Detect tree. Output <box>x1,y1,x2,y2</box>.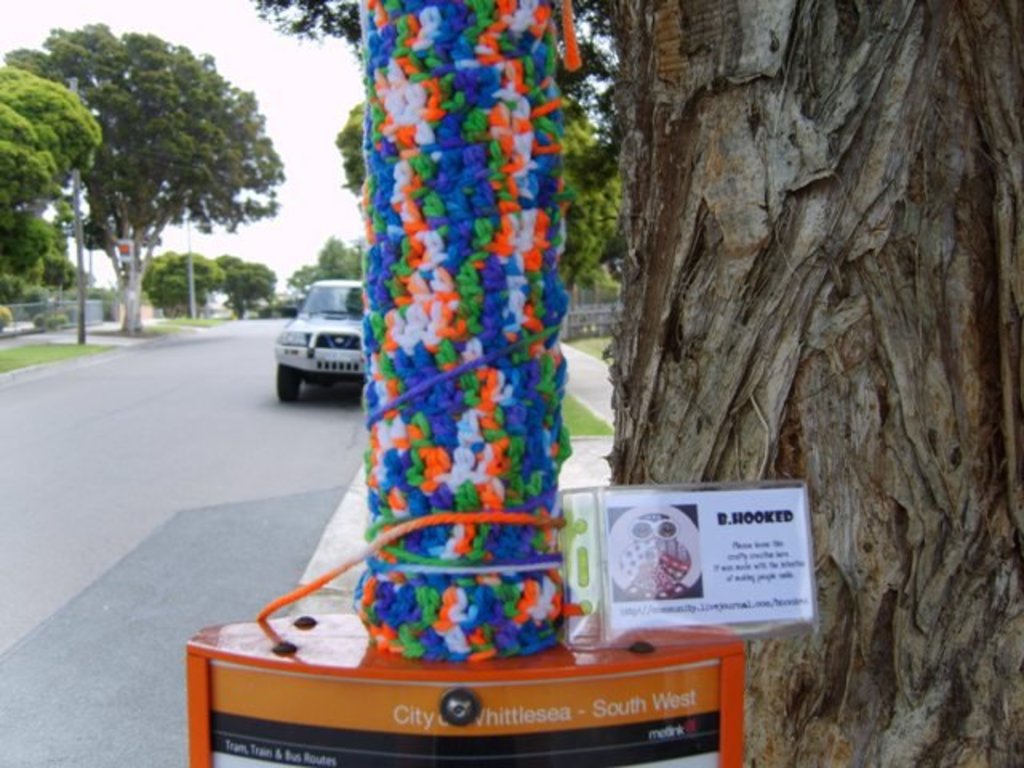
<box>141,248,222,326</box>.
